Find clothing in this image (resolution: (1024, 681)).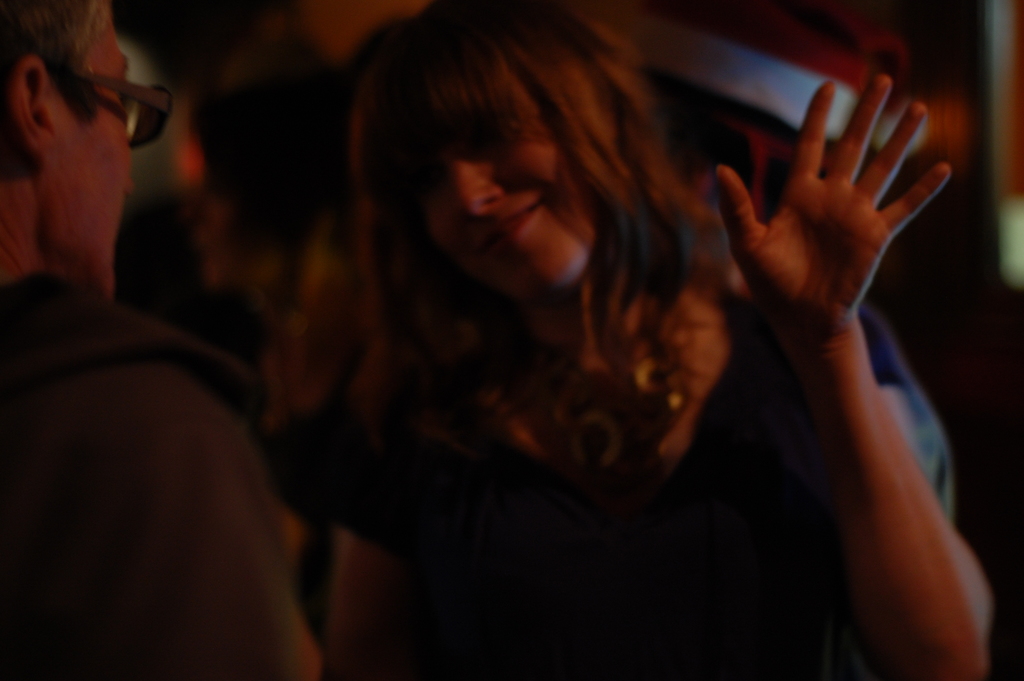
(2, 207, 342, 680).
